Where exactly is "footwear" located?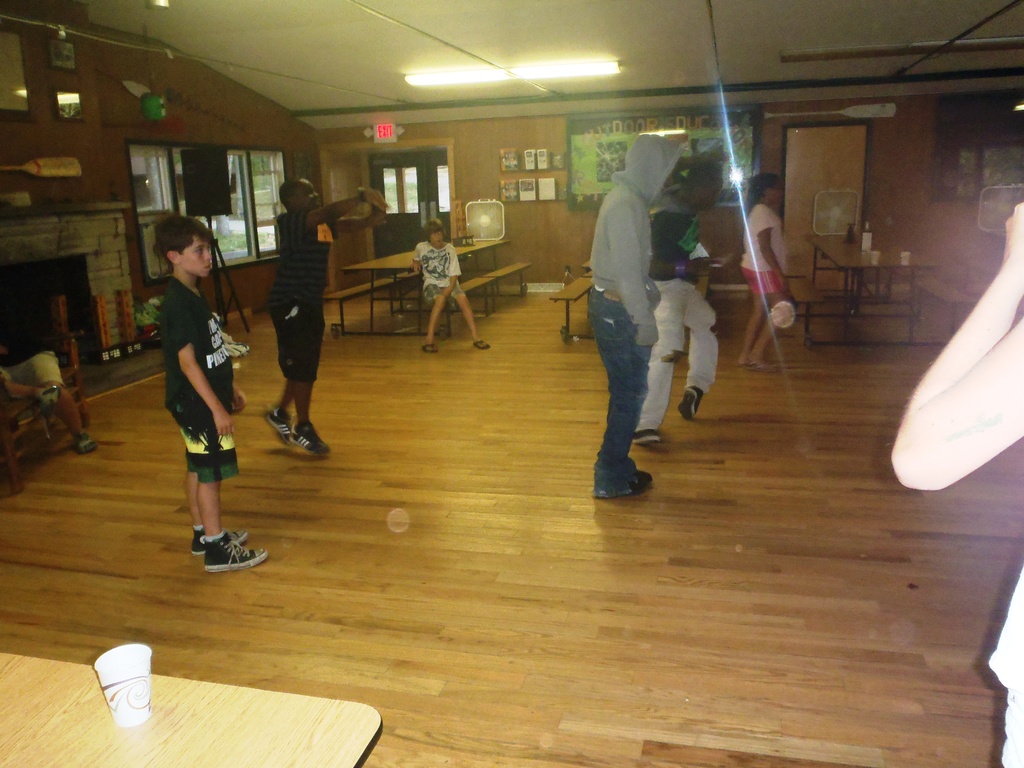
Its bounding box is rect(70, 430, 99, 458).
